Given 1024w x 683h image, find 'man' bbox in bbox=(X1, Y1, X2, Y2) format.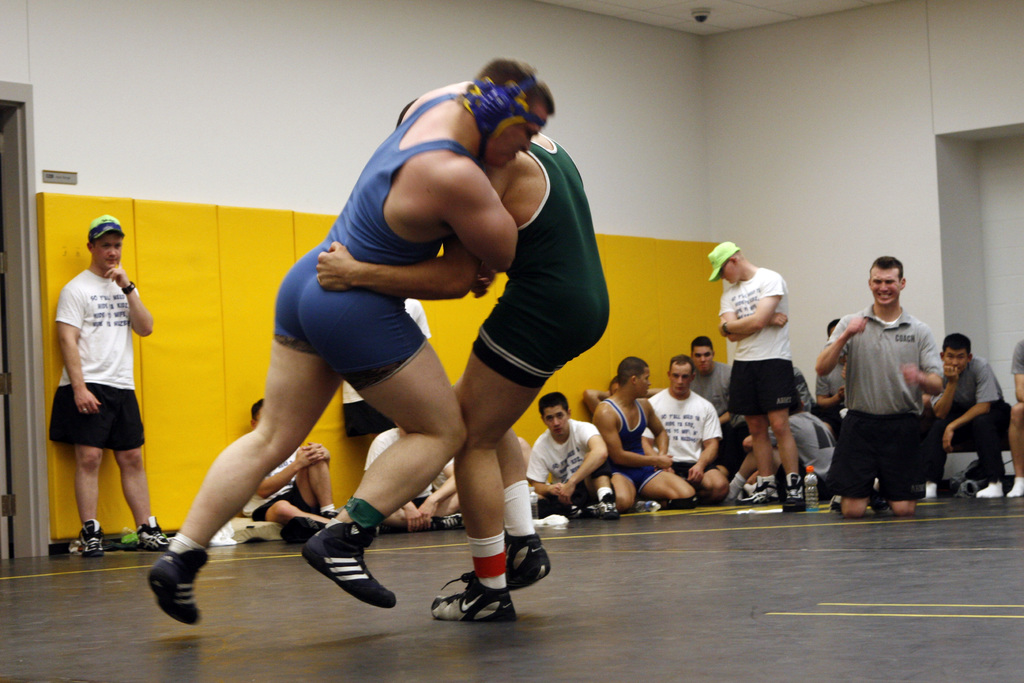
bbox=(145, 49, 557, 630).
